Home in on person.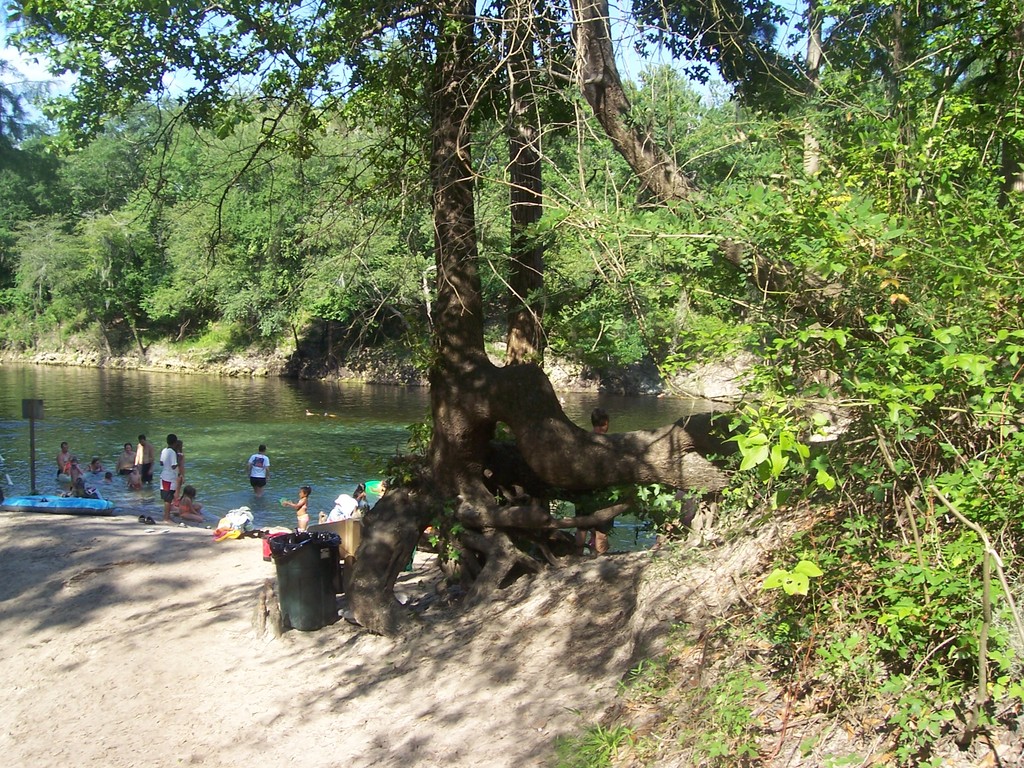
Homed in at bbox=[57, 439, 69, 474].
